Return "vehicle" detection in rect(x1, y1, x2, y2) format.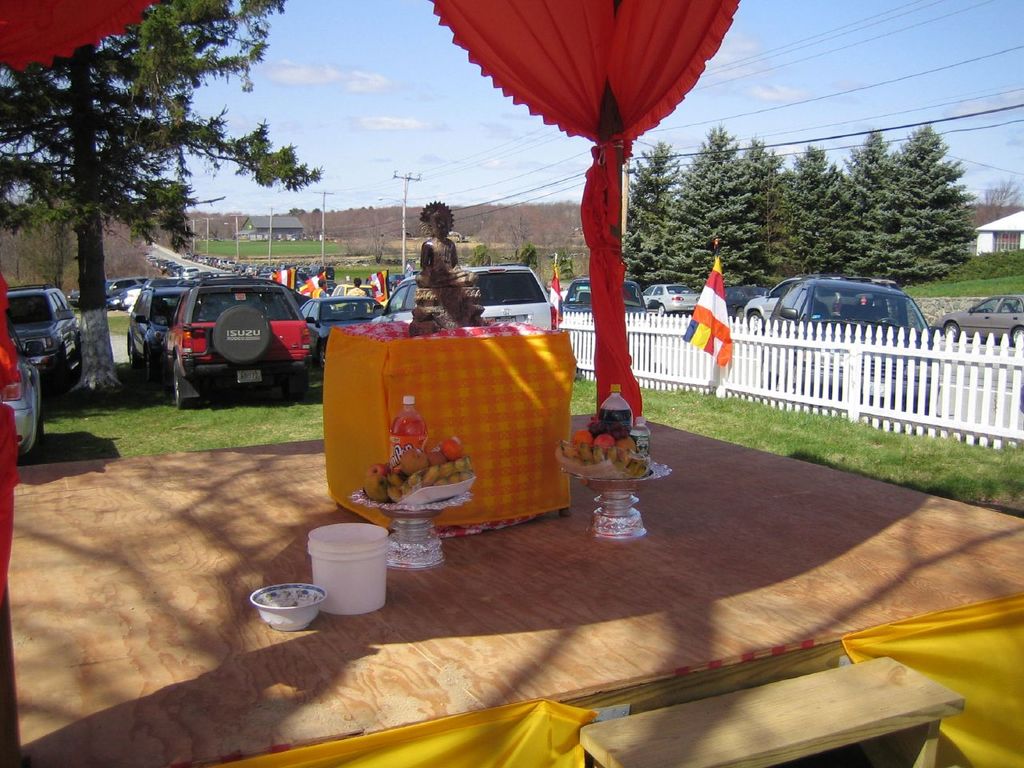
rect(99, 282, 146, 307).
